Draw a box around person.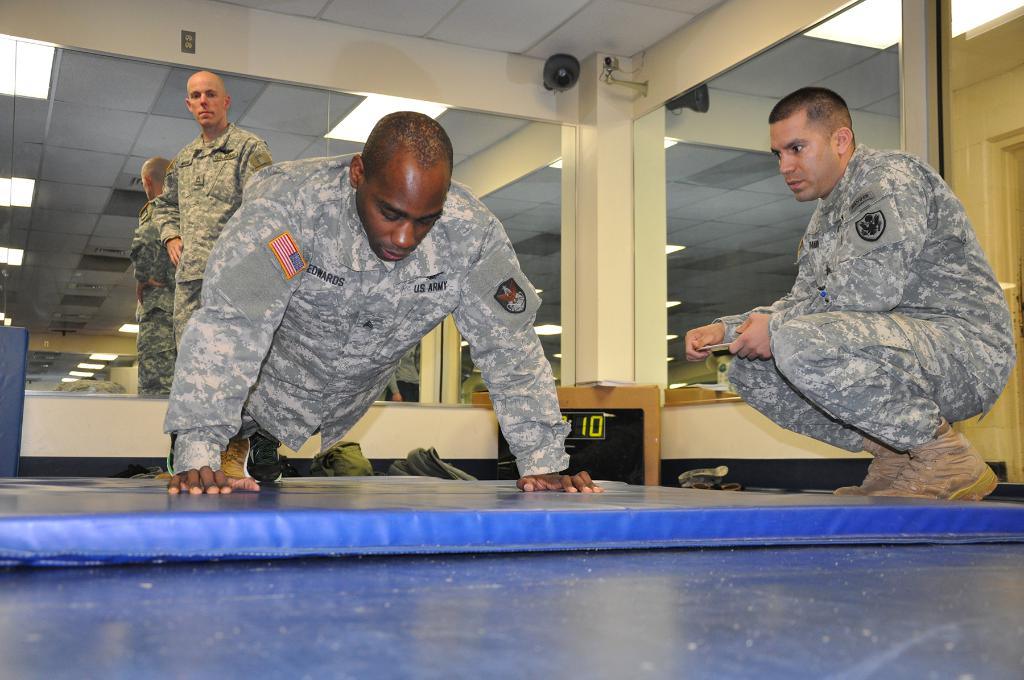
[128, 152, 171, 393].
